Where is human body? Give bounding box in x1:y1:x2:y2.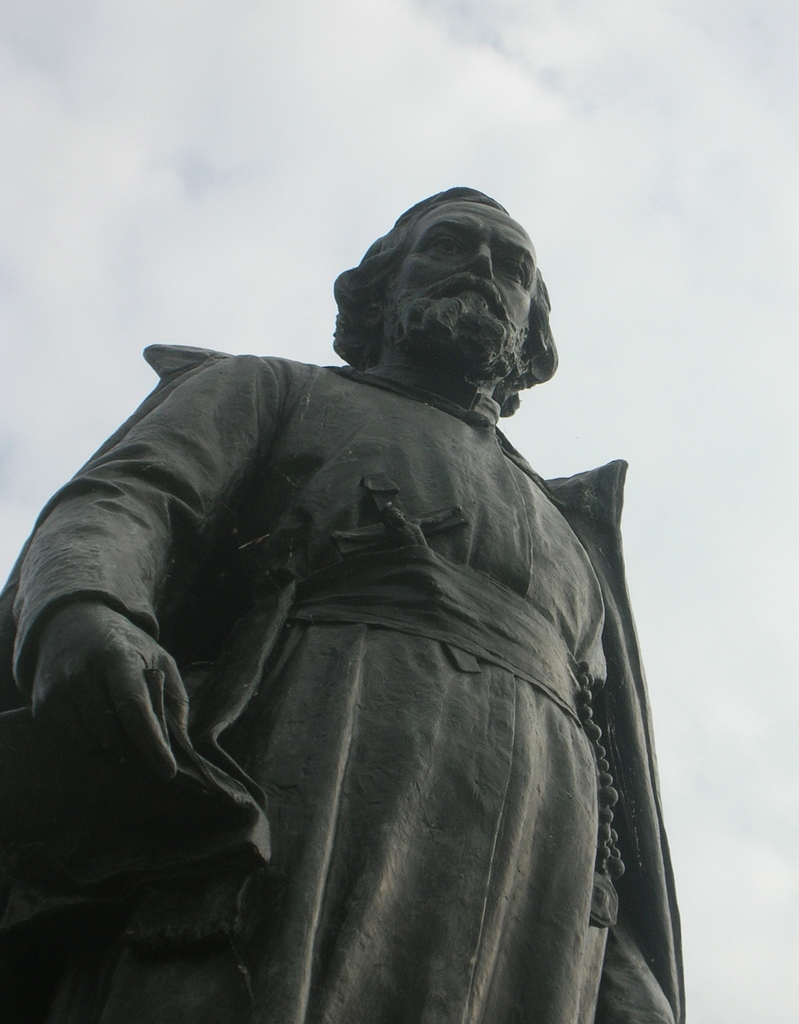
59:161:691:993.
